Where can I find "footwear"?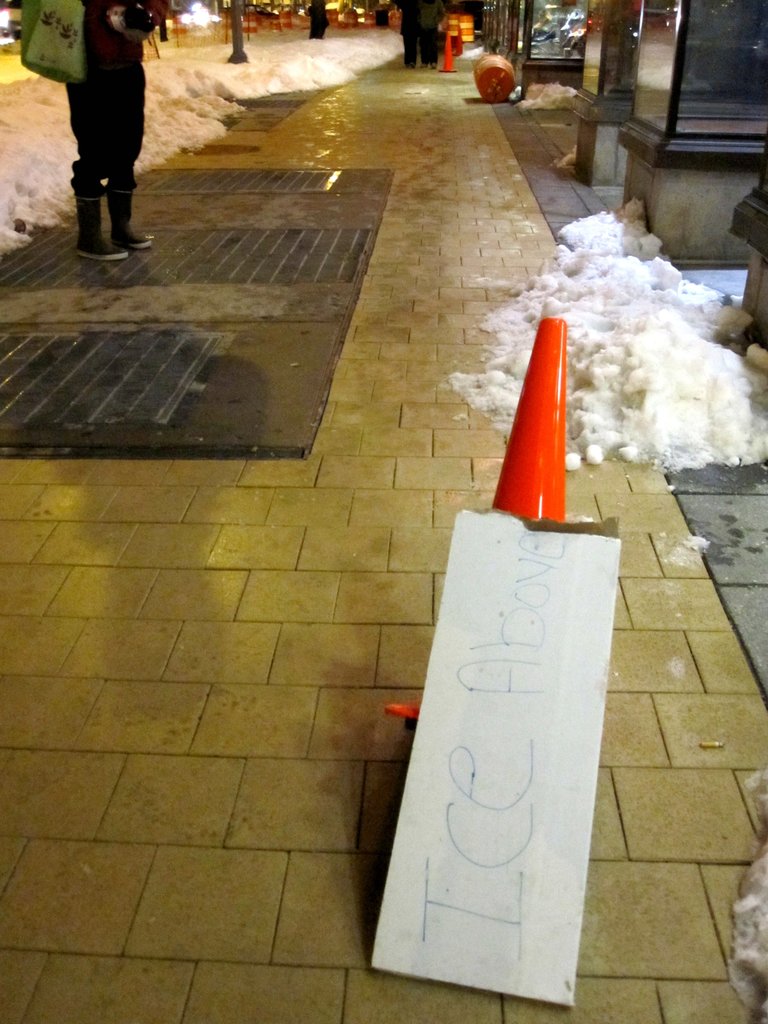
You can find it at region(72, 193, 129, 265).
